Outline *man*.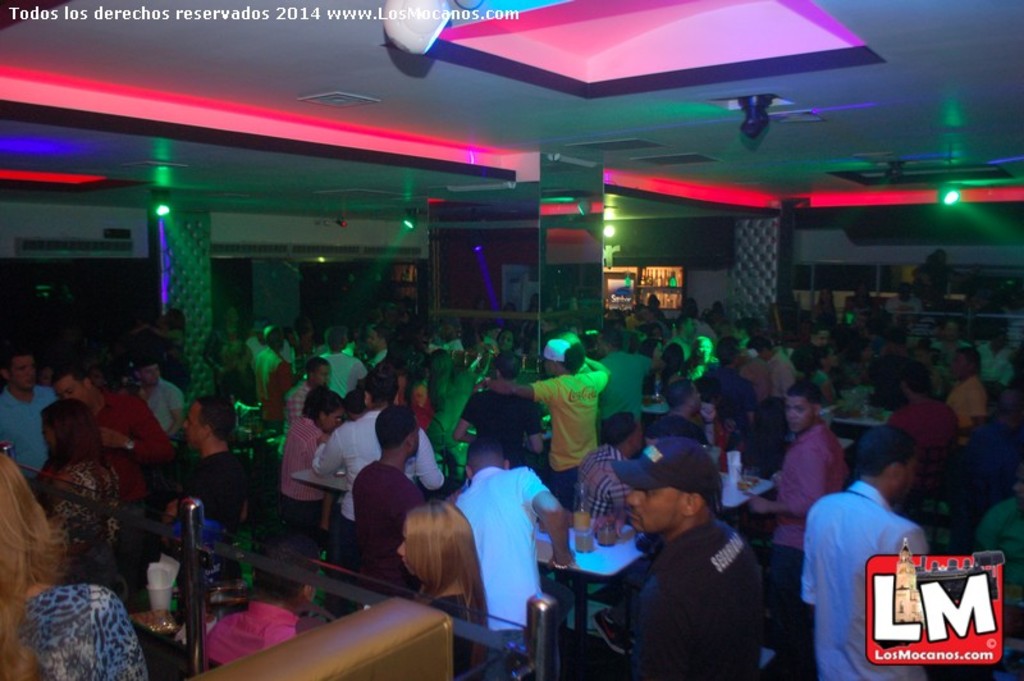
Outline: {"left": 796, "top": 328, "right": 831, "bottom": 361}.
